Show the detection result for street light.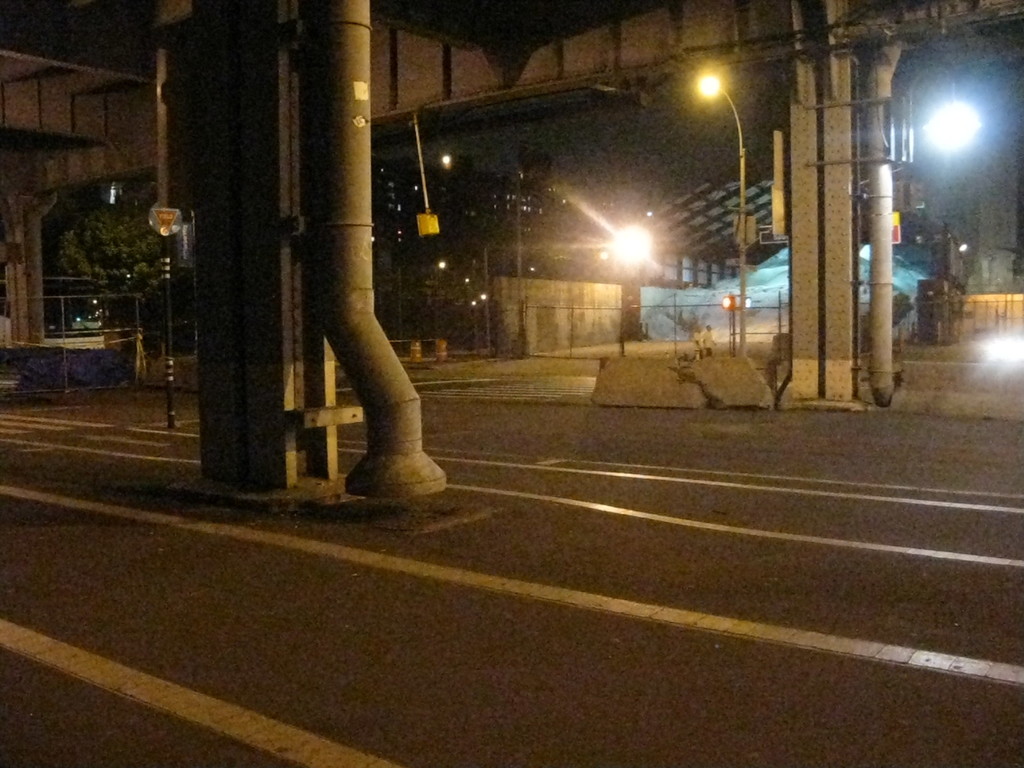
select_region(904, 58, 981, 223).
